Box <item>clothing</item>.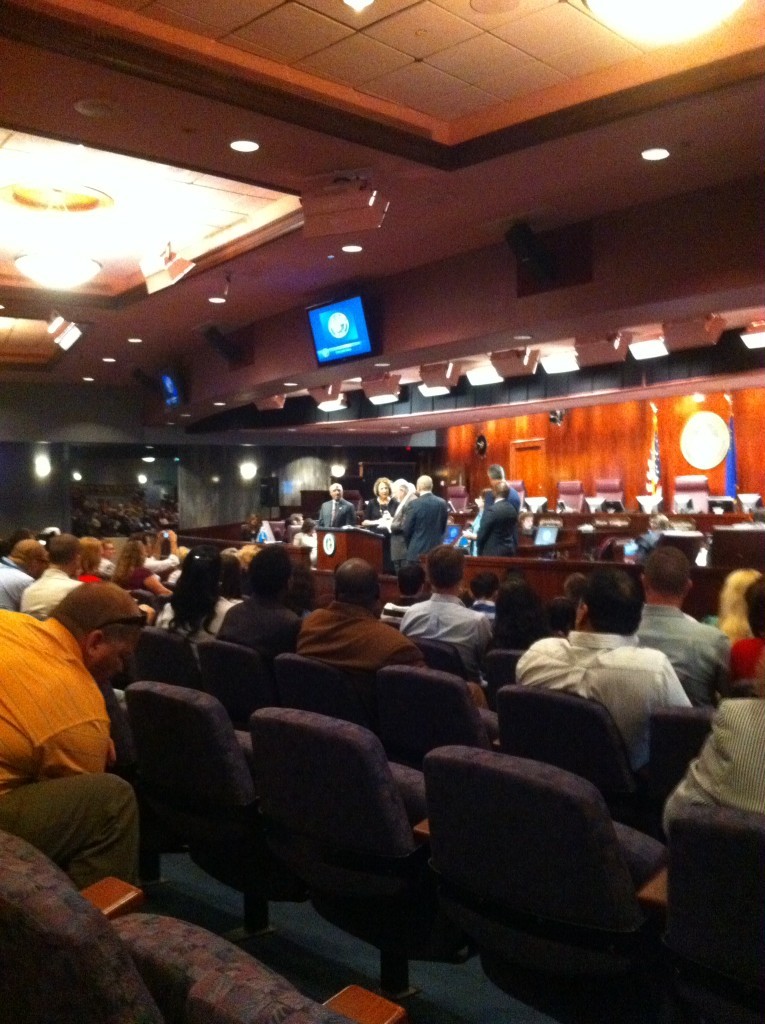
bbox=(390, 594, 495, 663).
